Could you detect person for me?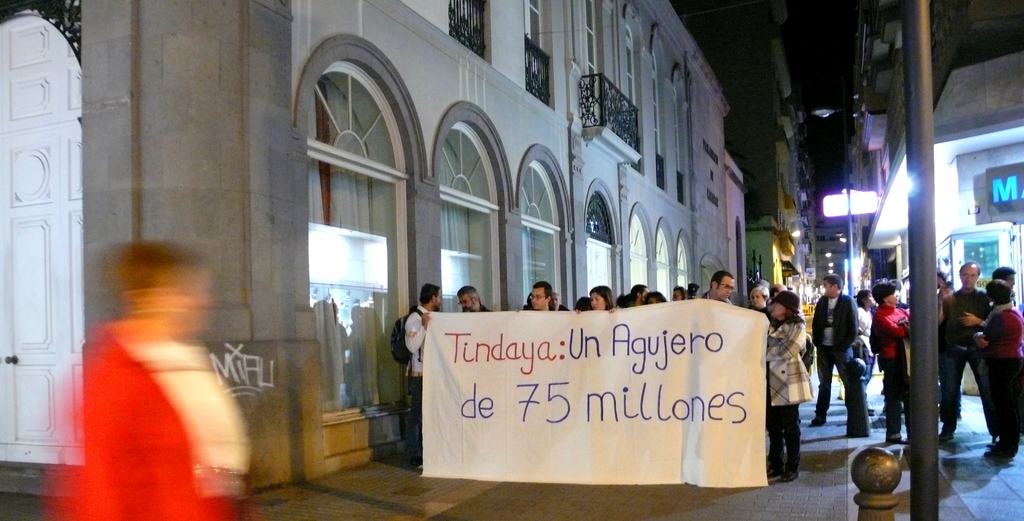
Detection result: l=47, t=243, r=255, b=520.
